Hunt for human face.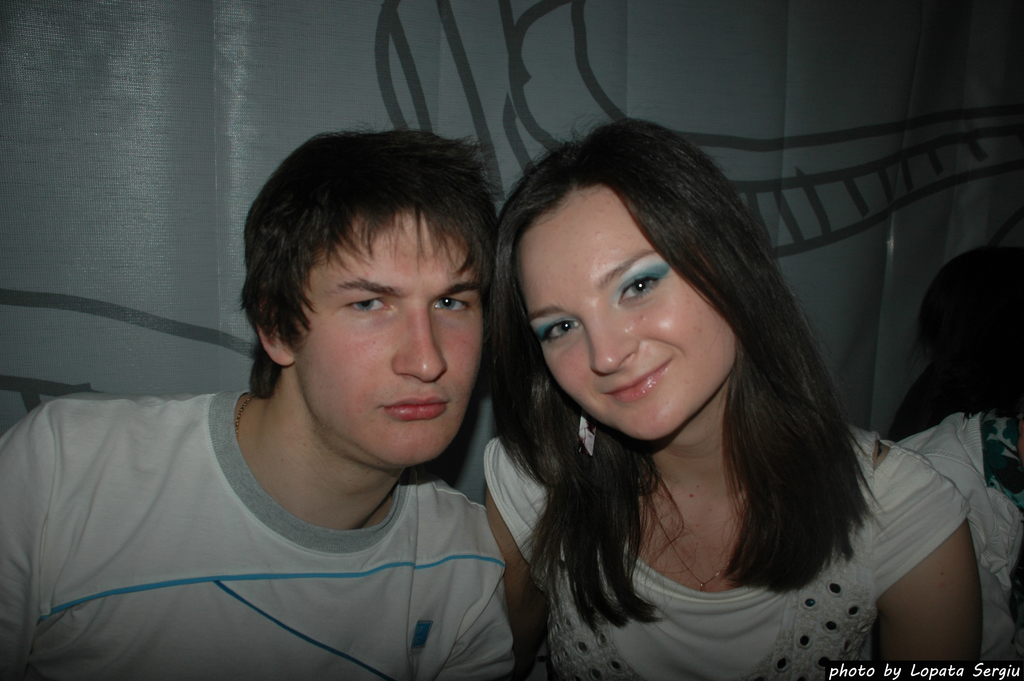
Hunted down at box(301, 209, 485, 468).
